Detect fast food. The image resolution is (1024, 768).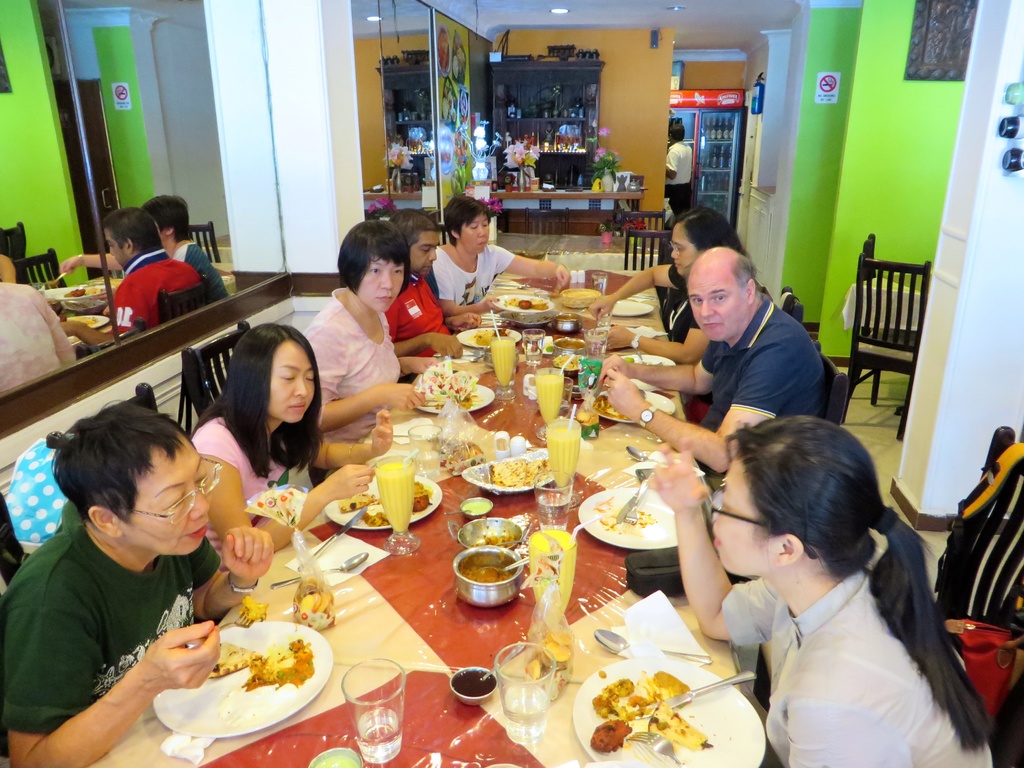
locate(511, 300, 548, 322).
